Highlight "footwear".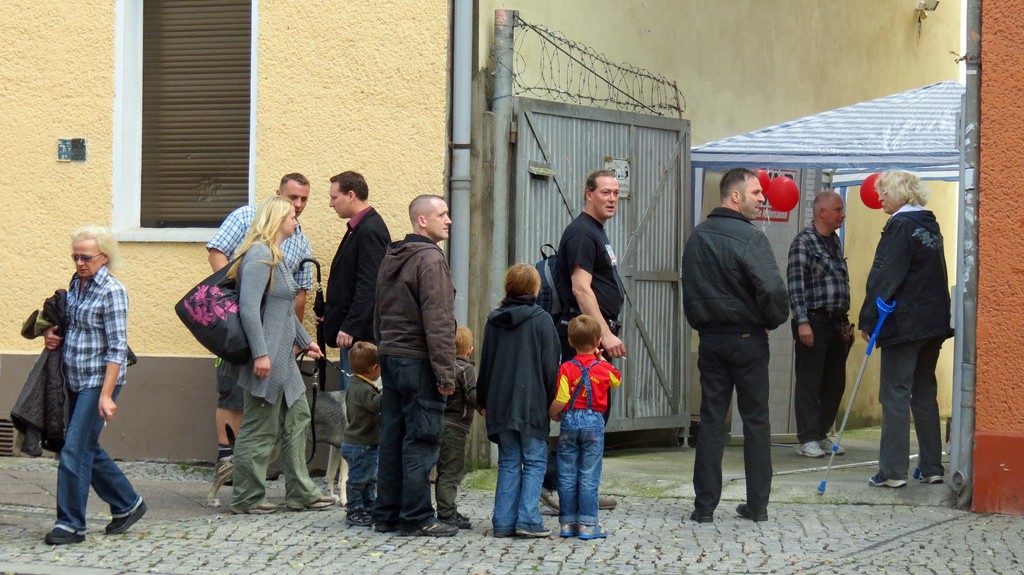
Highlighted region: crop(347, 508, 374, 528).
